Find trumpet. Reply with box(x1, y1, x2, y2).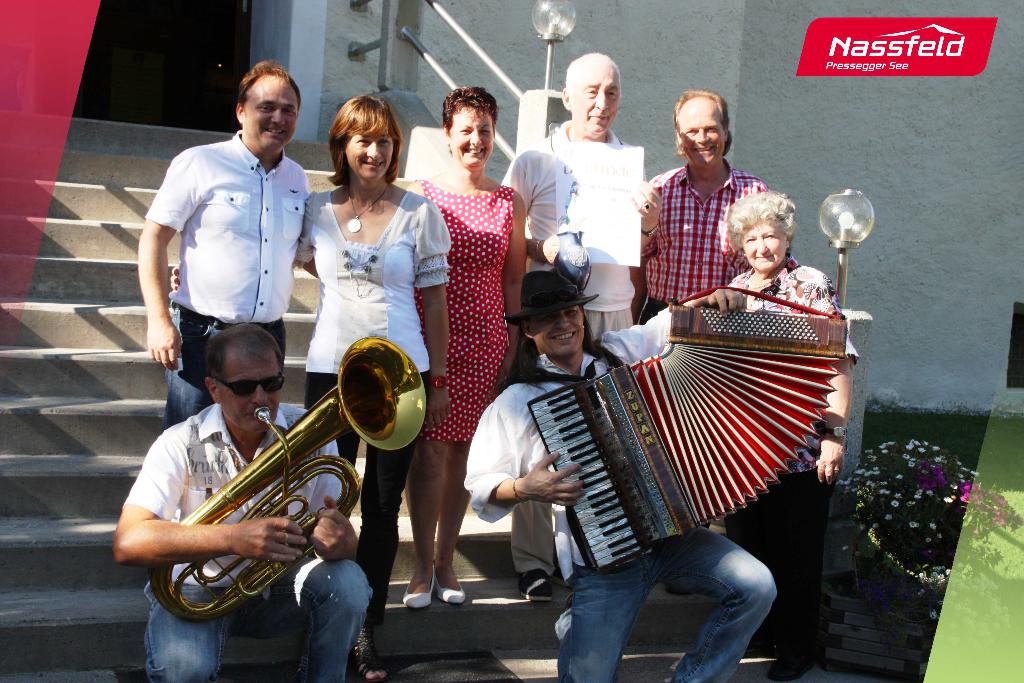
box(148, 357, 445, 602).
